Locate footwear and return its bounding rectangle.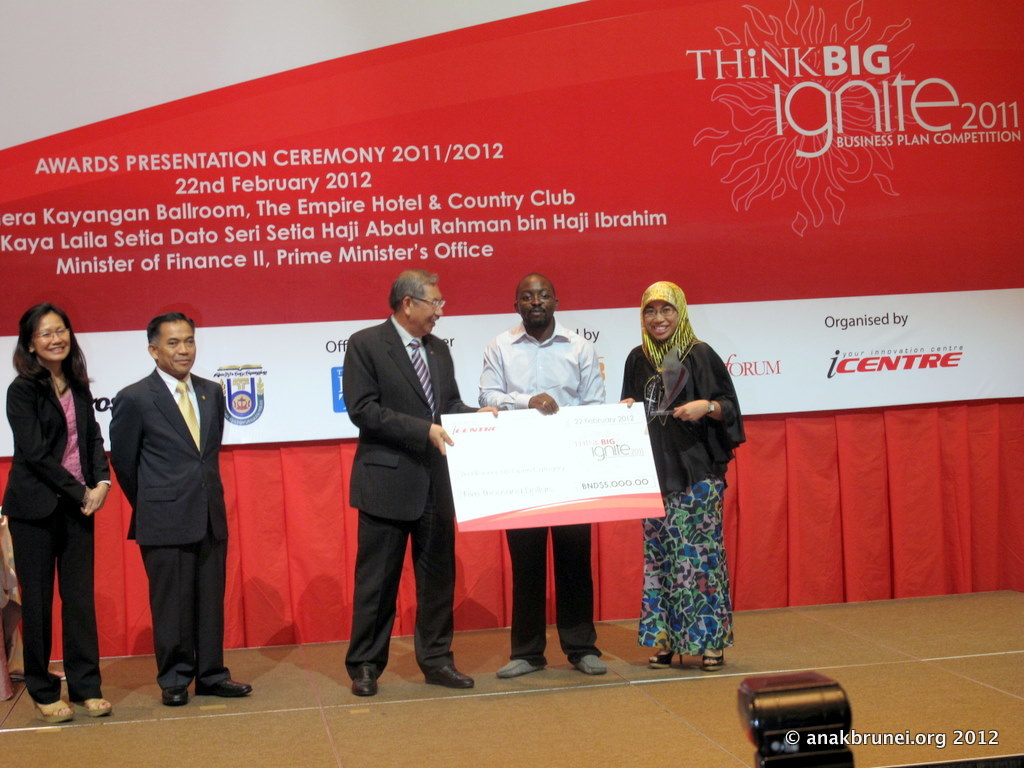
[31,699,74,722].
